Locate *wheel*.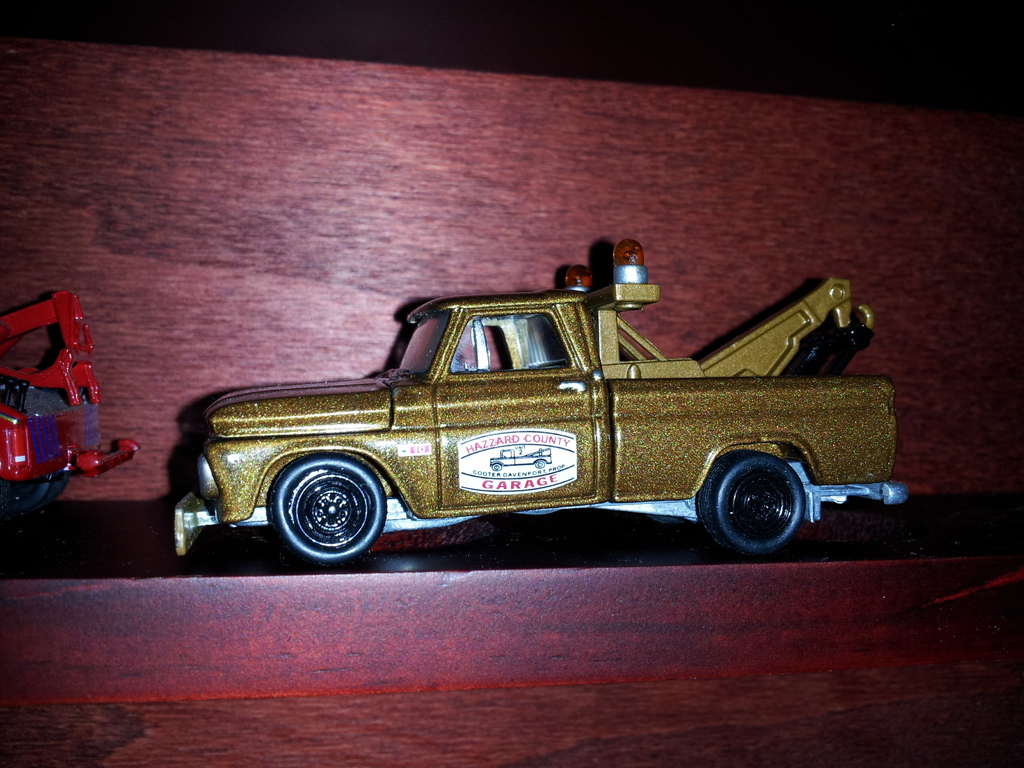
Bounding box: l=694, t=447, r=804, b=559.
